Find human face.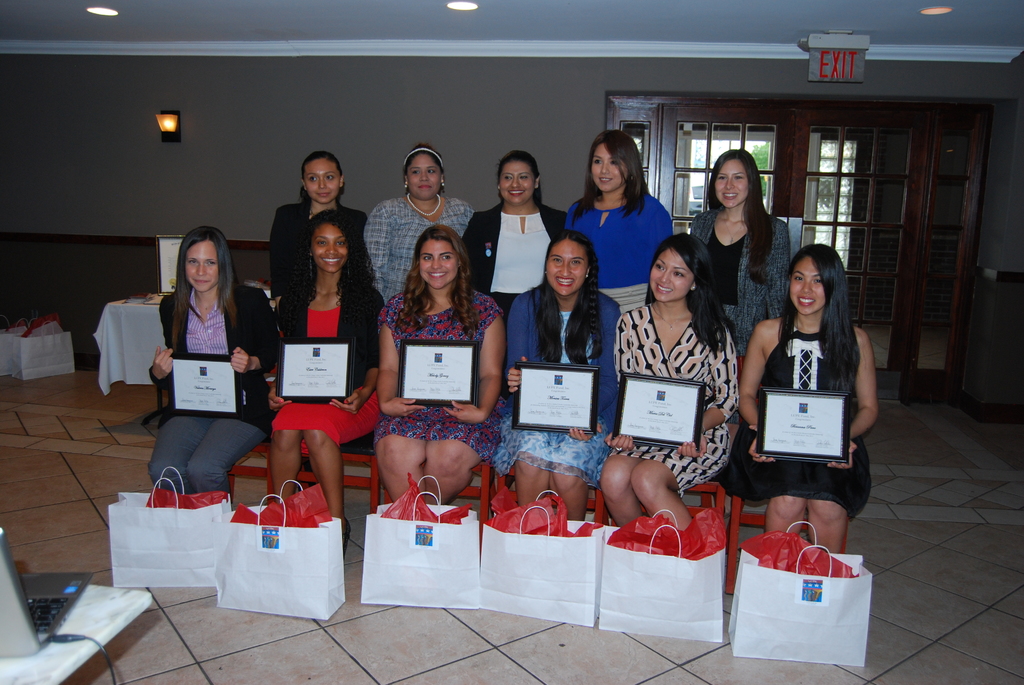
{"left": 311, "top": 228, "right": 355, "bottom": 270}.
